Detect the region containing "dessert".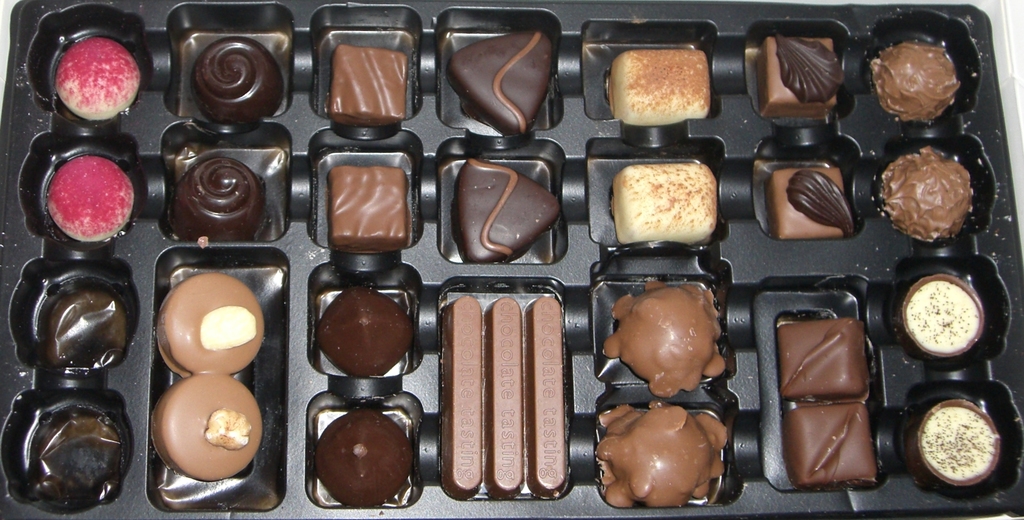
(x1=442, y1=296, x2=484, y2=501).
